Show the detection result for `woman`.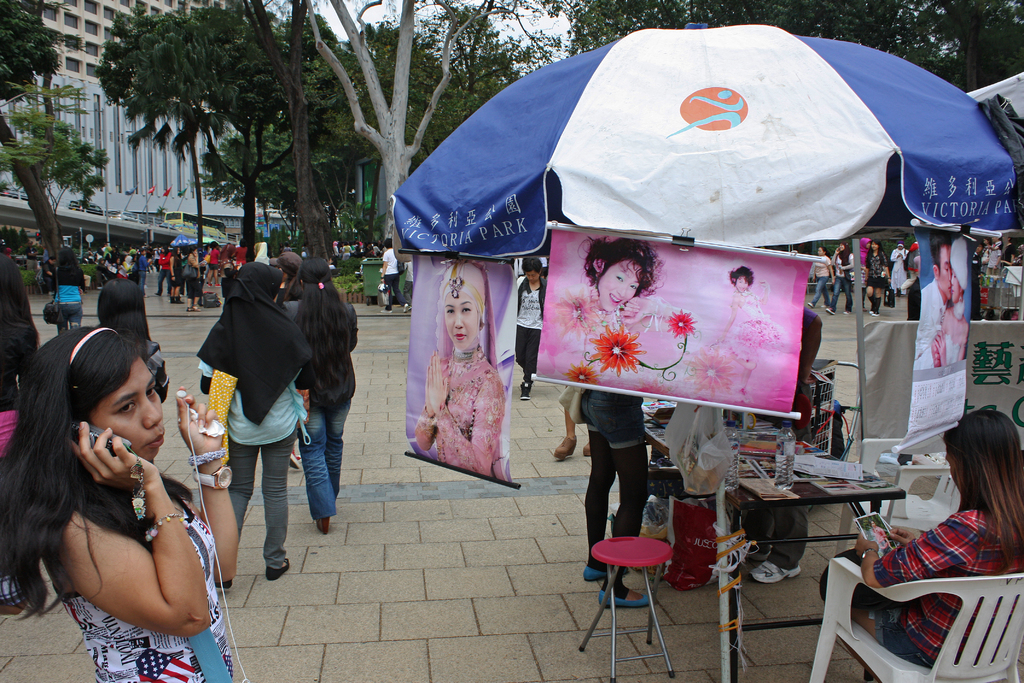
{"left": 101, "top": 252, "right": 111, "bottom": 268}.
